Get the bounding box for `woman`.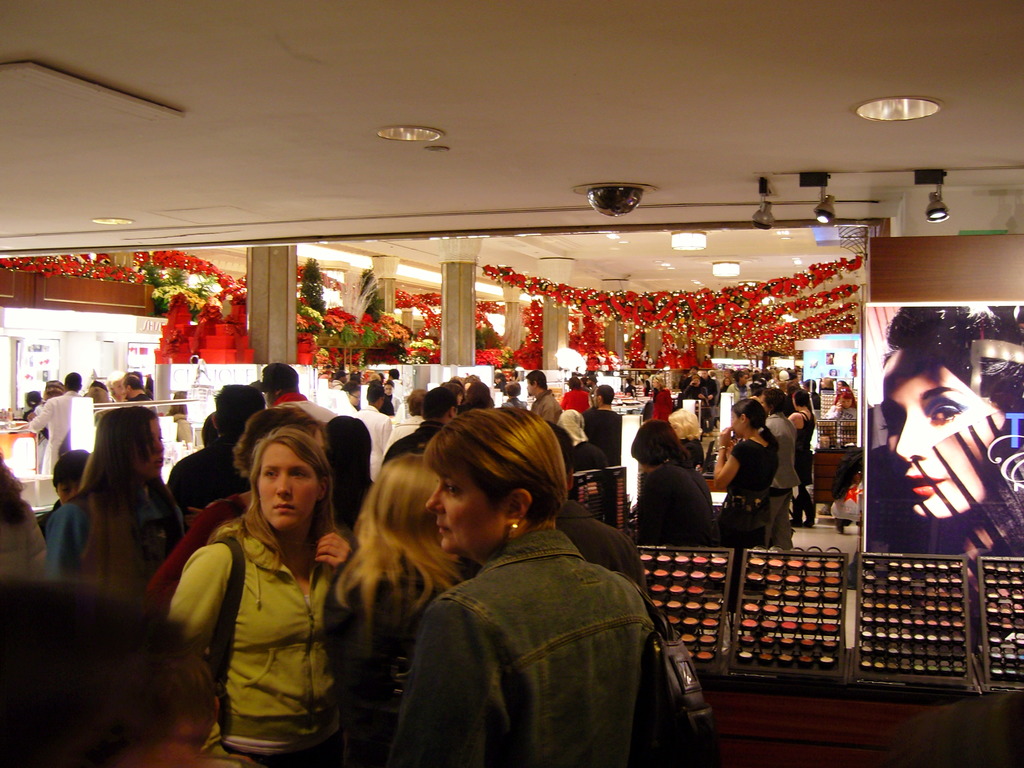
[left=883, top=305, right=1023, bottom=660].
